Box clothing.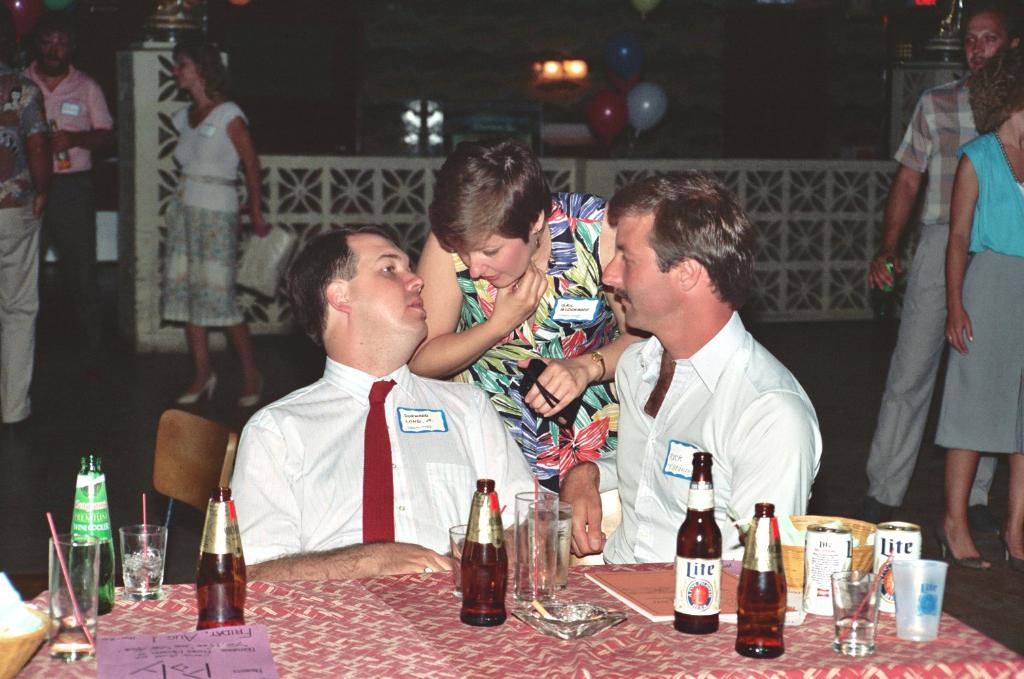
bbox=(27, 56, 112, 341).
